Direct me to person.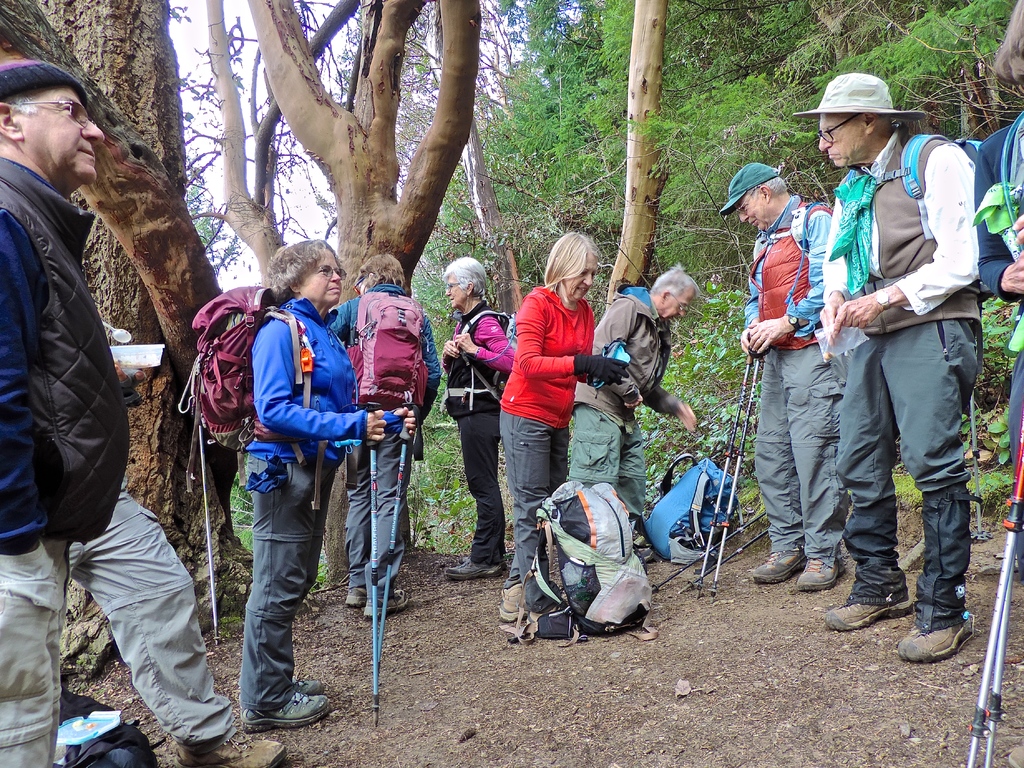
Direction: (973, 0, 1023, 588).
